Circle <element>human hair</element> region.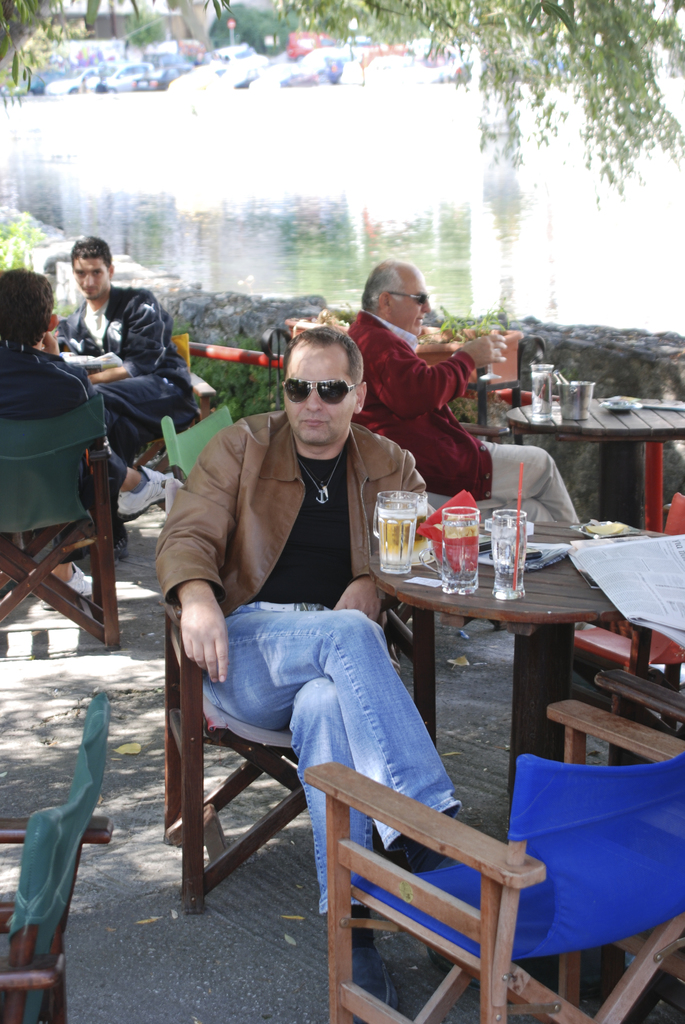
Region: 72, 237, 113, 268.
